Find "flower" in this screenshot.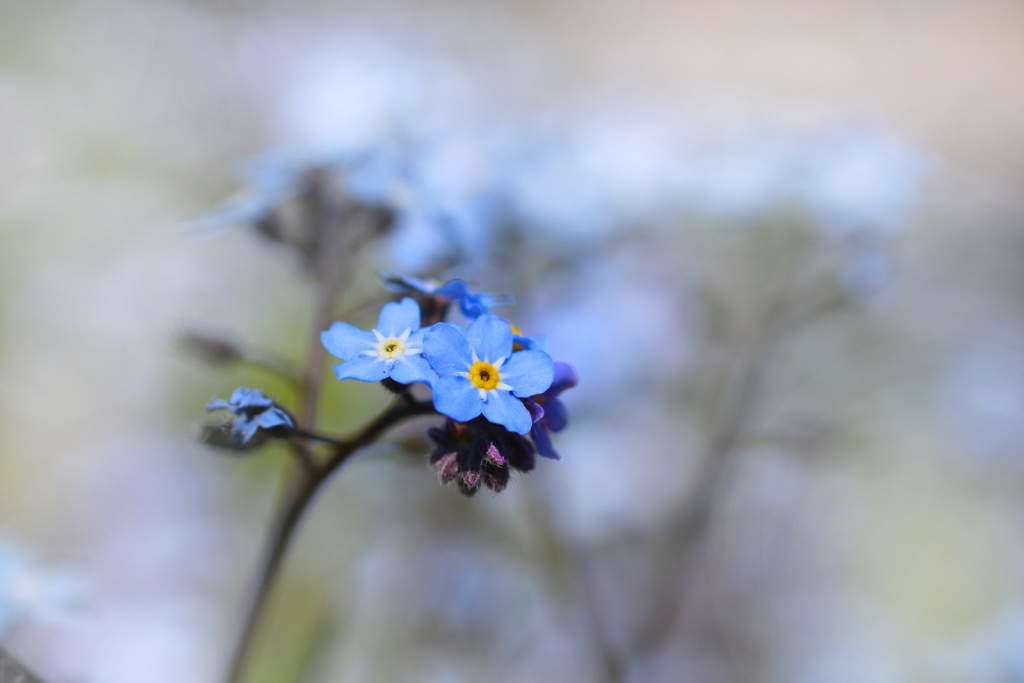
The bounding box for "flower" is x1=320, y1=293, x2=454, y2=388.
